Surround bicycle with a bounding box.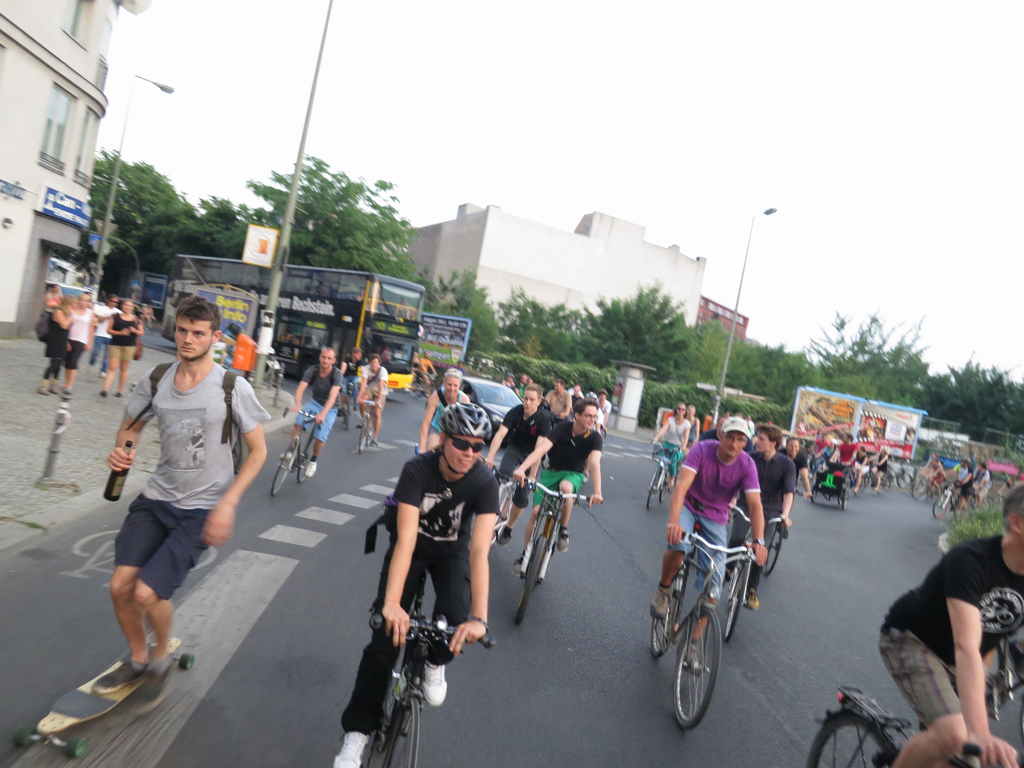
[x1=409, y1=369, x2=438, y2=403].
